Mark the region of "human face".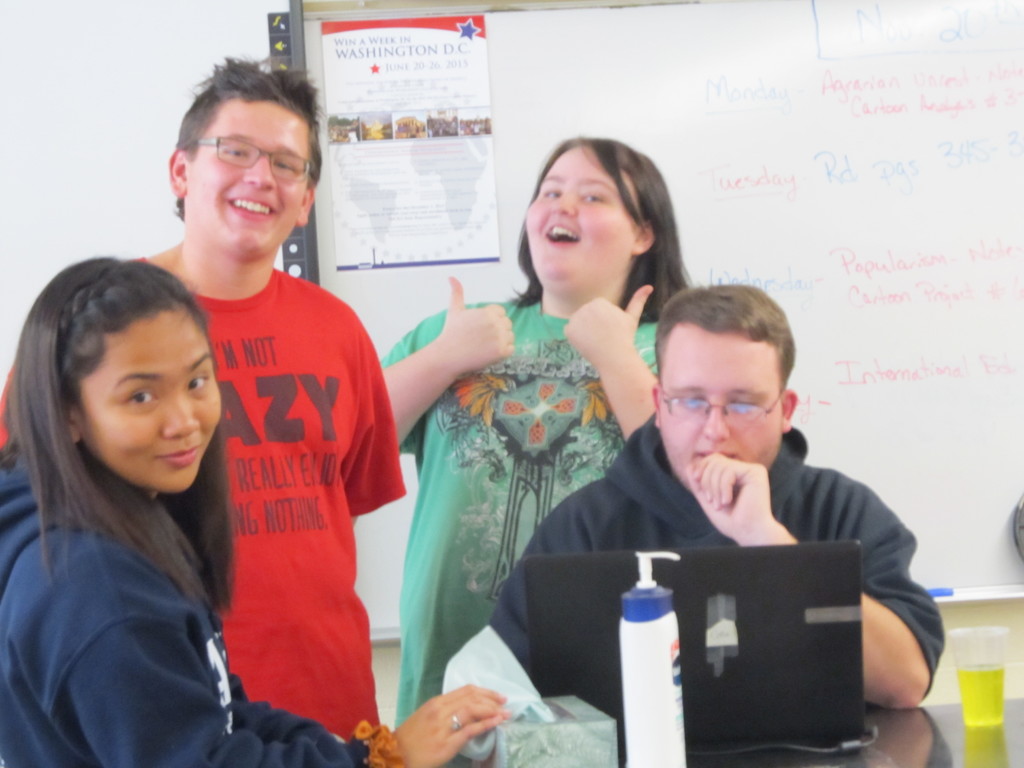
Region: l=524, t=145, r=639, b=283.
